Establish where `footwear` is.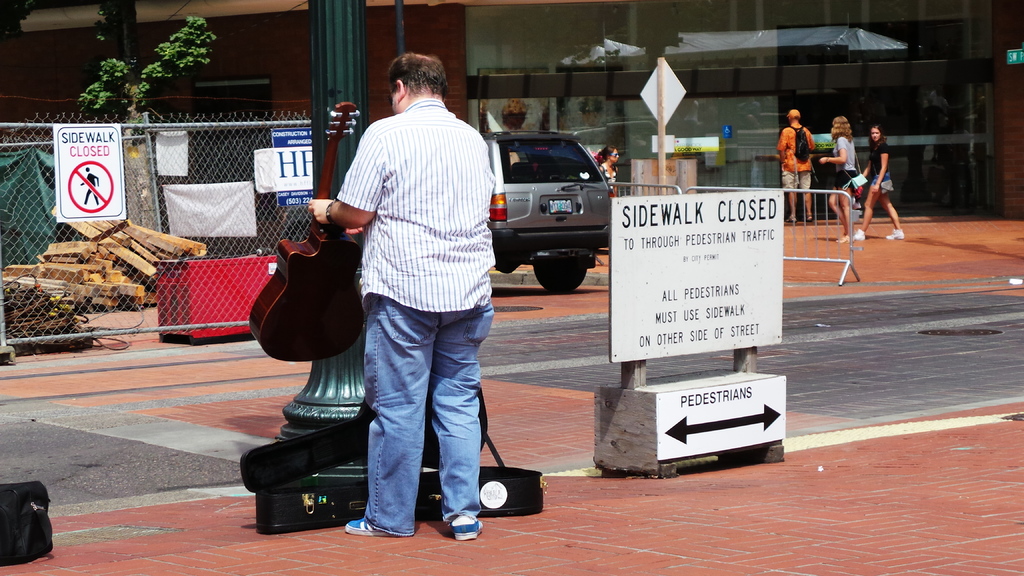
Established at crop(853, 228, 865, 239).
